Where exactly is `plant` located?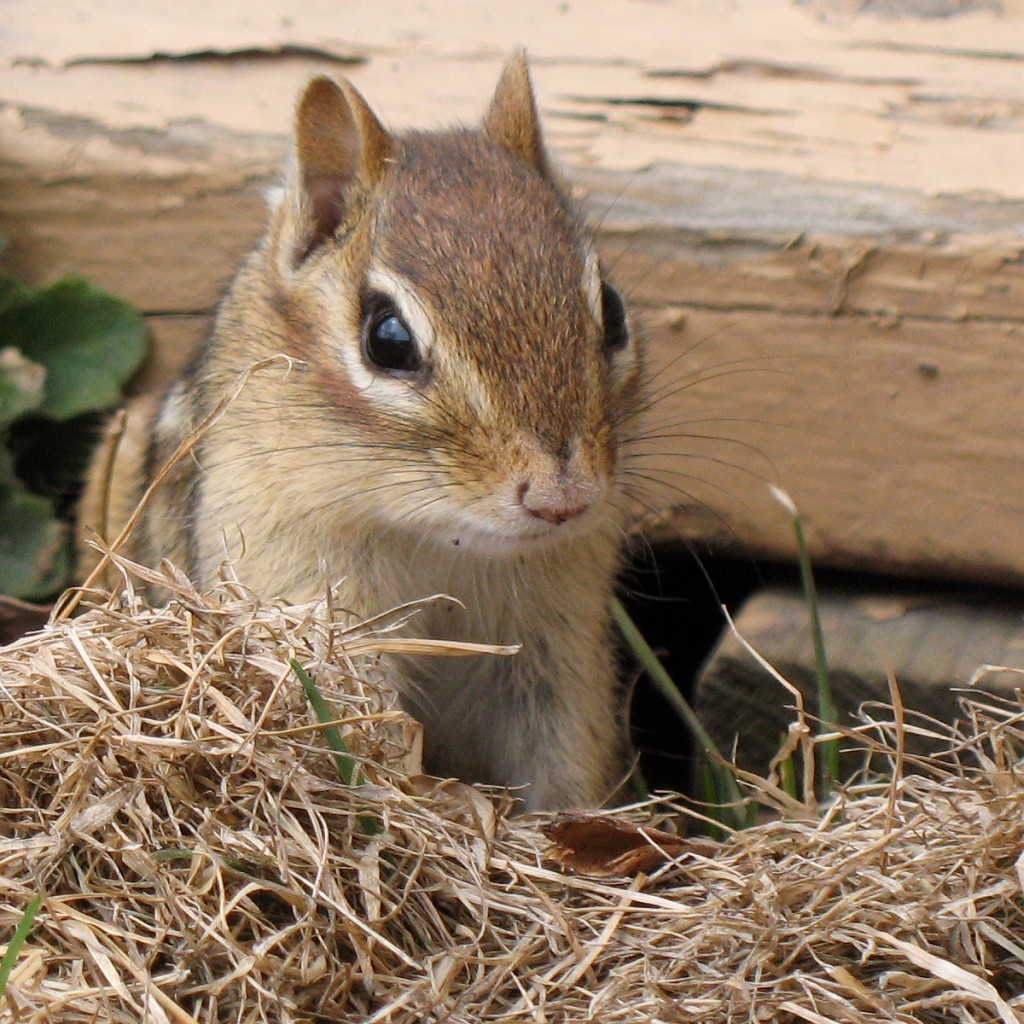
Its bounding box is 612 472 875 843.
